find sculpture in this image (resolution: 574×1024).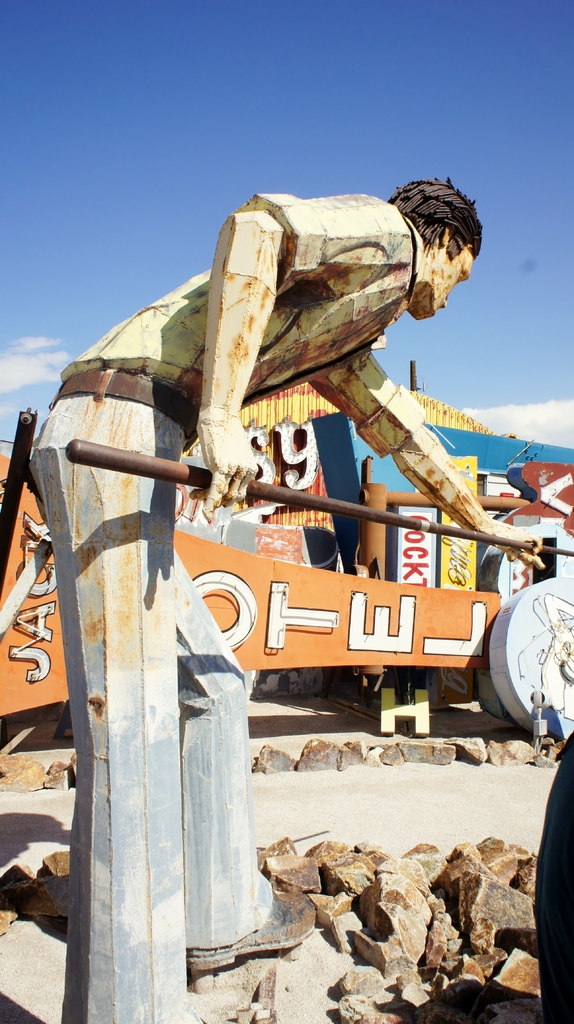
BBox(22, 177, 573, 1023).
